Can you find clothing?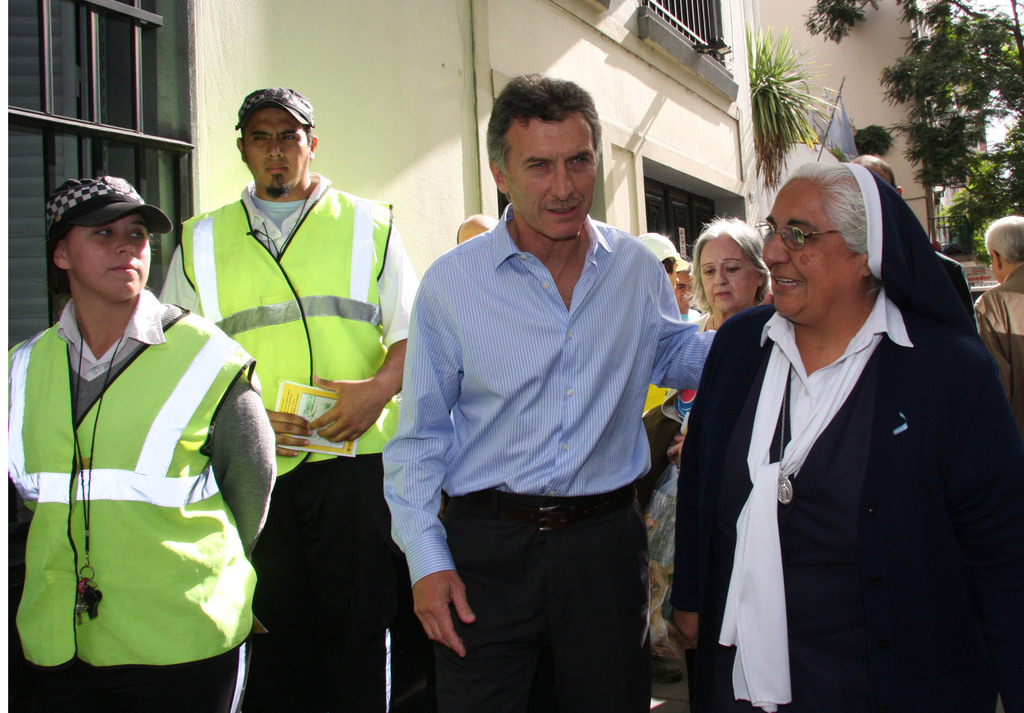
Yes, bounding box: box=[976, 263, 1023, 413].
